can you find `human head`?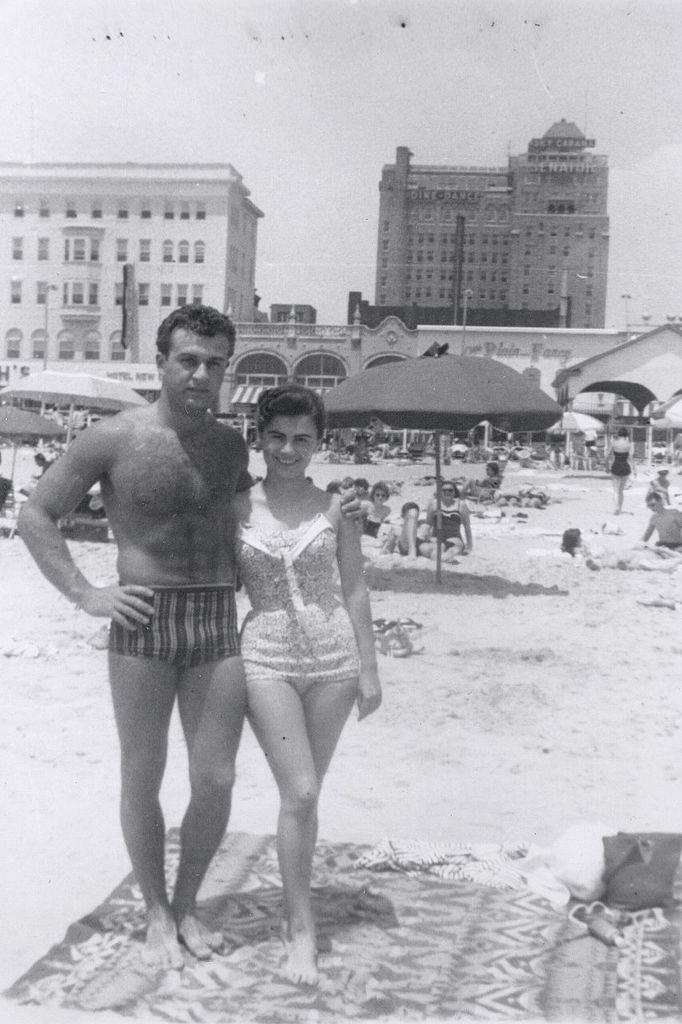
Yes, bounding box: (x1=644, y1=492, x2=664, y2=511).
